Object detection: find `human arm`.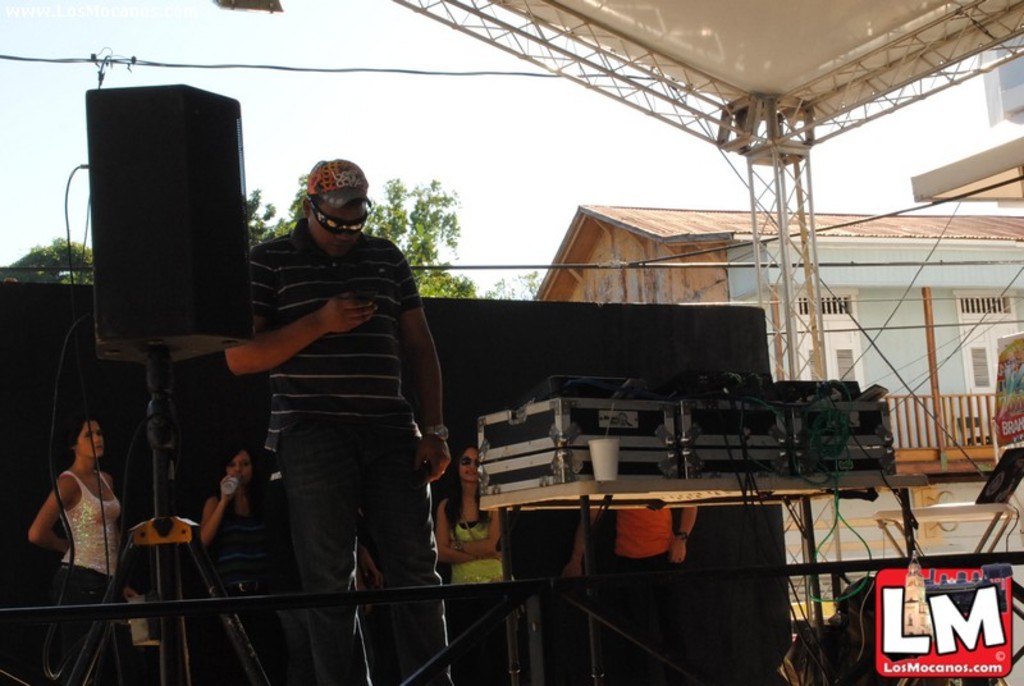
[197,283,365,408].
